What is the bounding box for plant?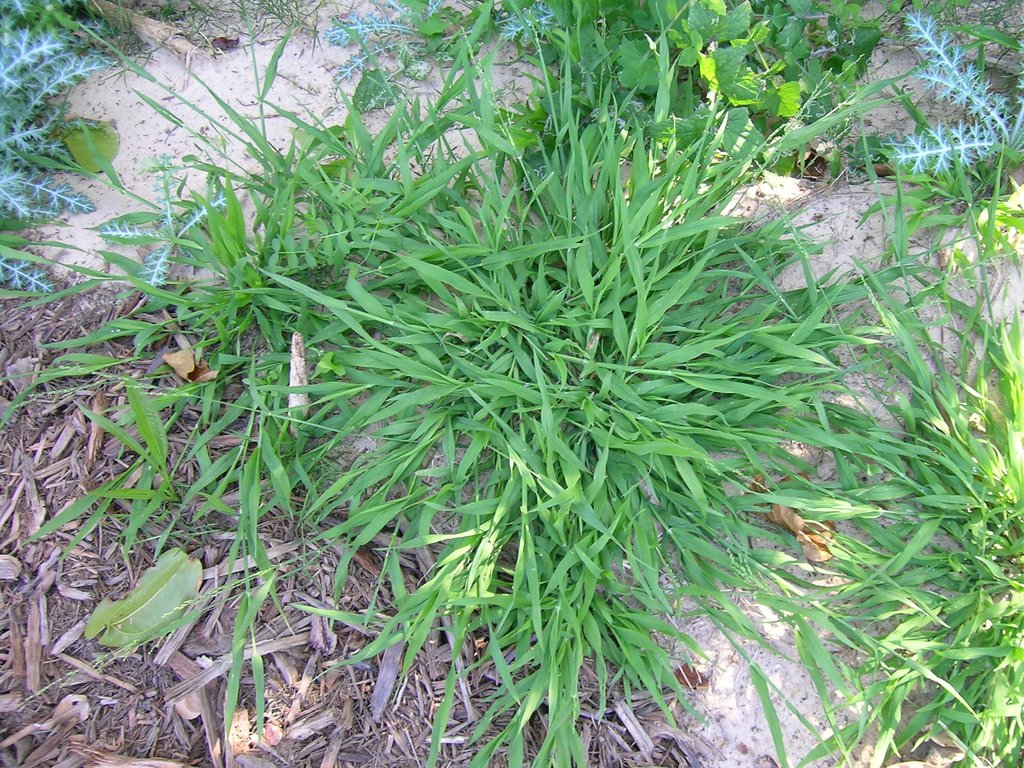
detection(466, 0, 884, 184).
